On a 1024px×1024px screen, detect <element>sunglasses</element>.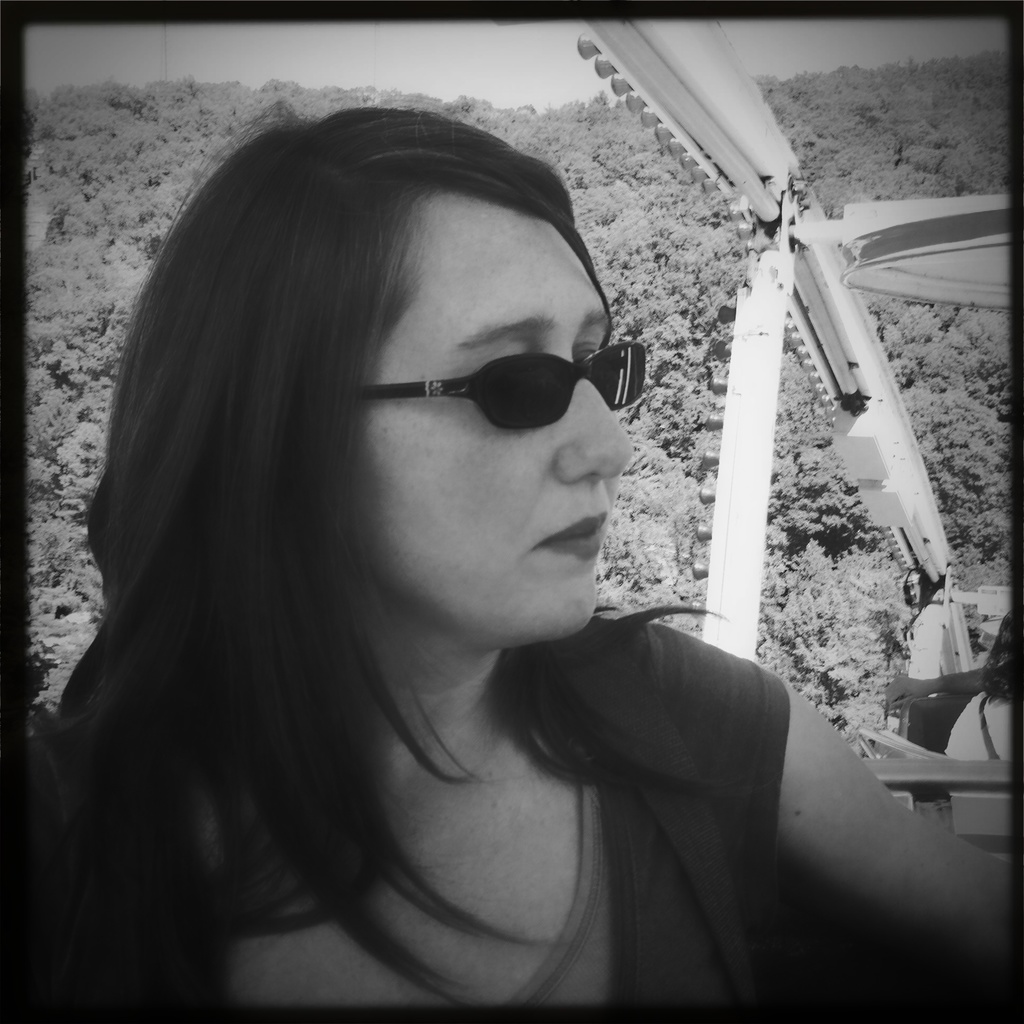
{"x1": 357, "y1": 340, "x2": 648, "y2": 428}.
